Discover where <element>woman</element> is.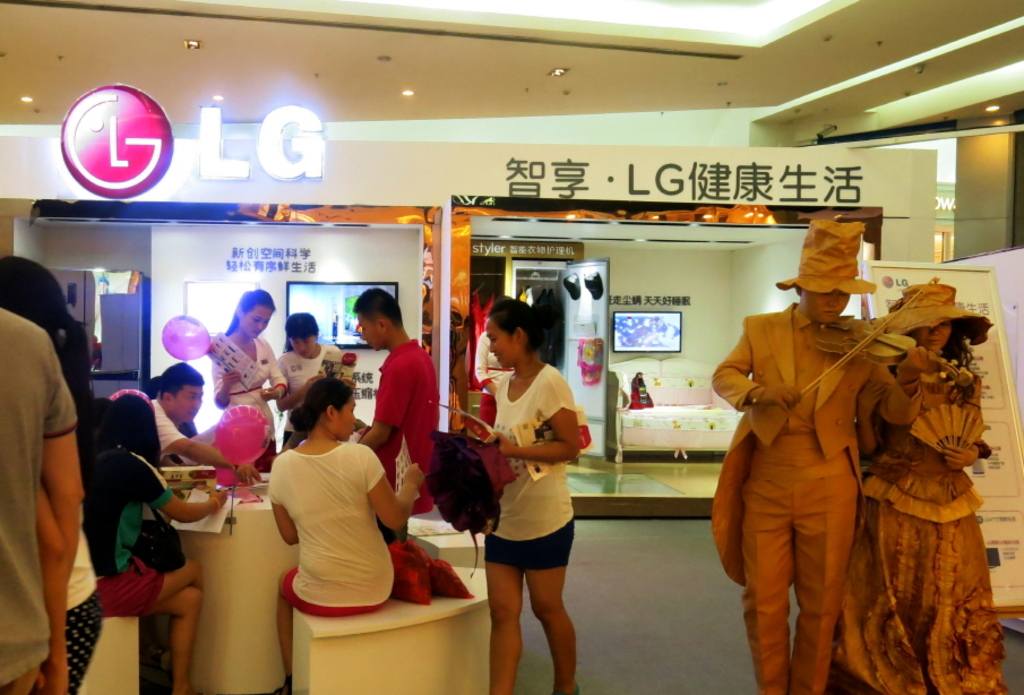
Discovered at [left=78, top=391, right=231, bottom=694].
